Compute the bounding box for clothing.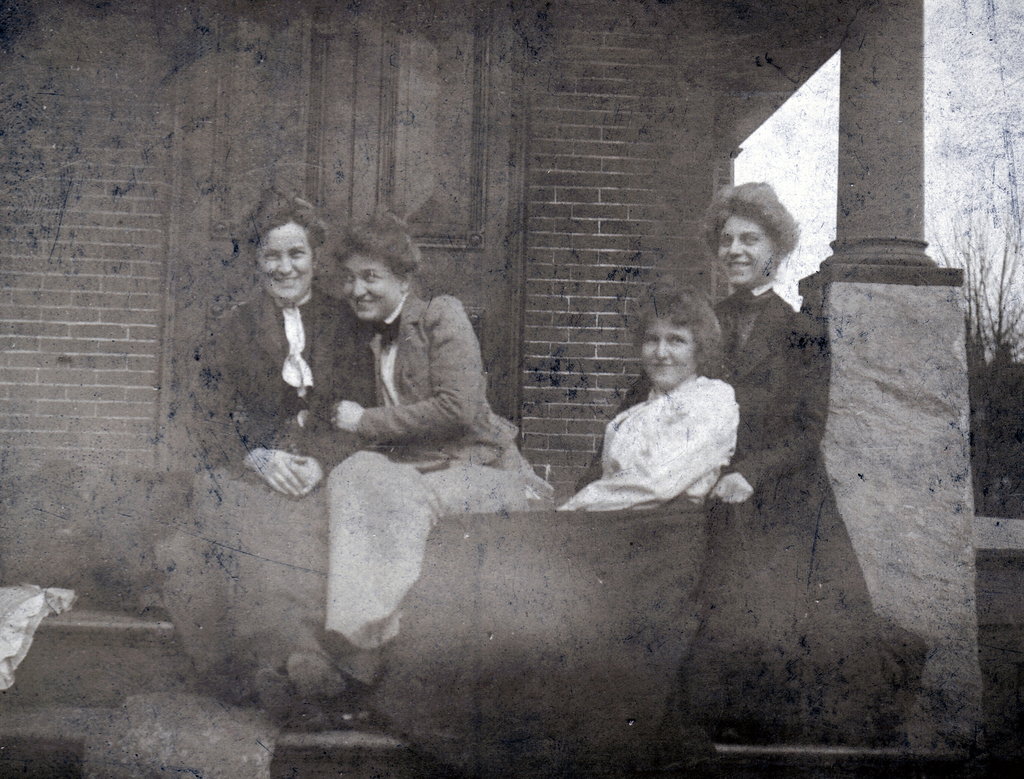
x1=569 y1=278 x2=922 y2=744.
